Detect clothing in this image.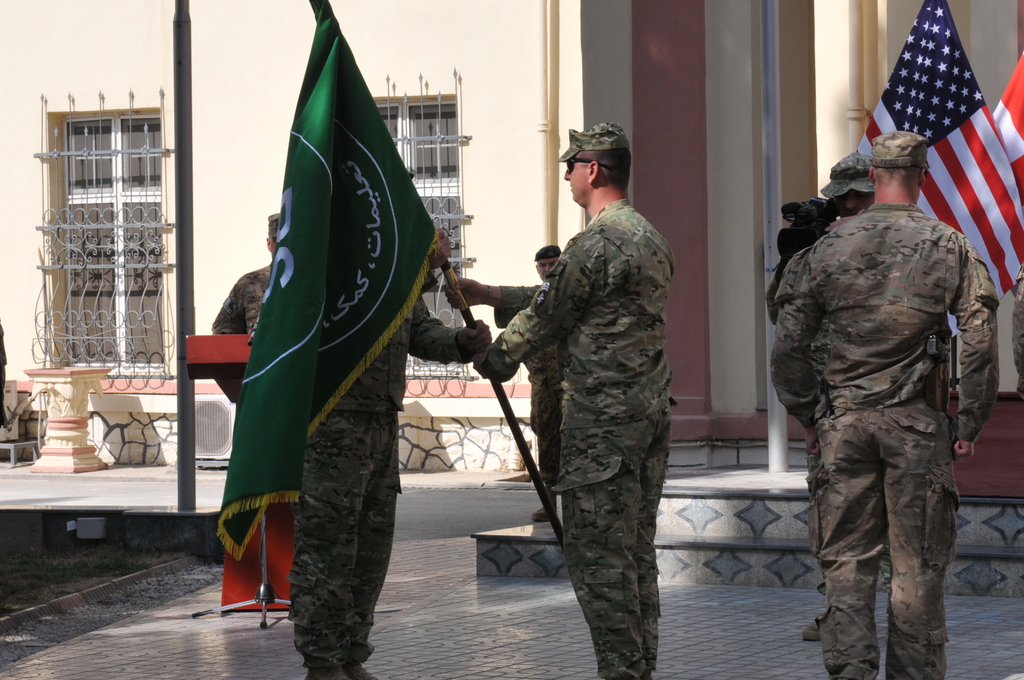
Detection: pyautogui.locateOnScreen(778, 136, 1007, 652).
